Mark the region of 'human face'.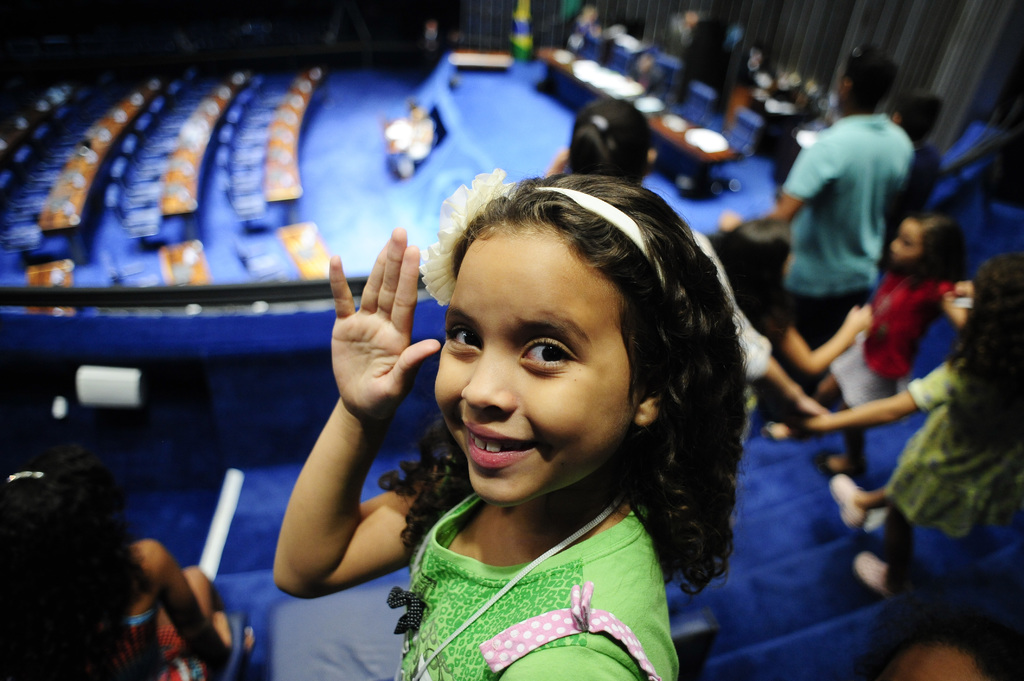
Region: {"x1": 423, "y1": 221, "x2": 632, "y2": 513}.
